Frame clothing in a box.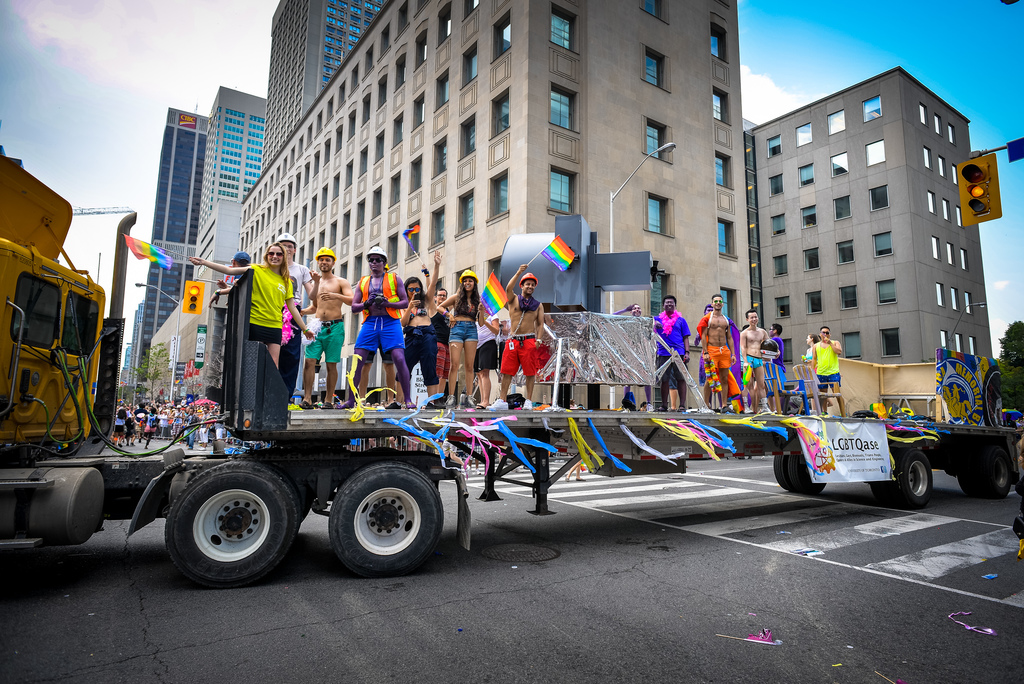
crop(278, 259, 315, 405).
